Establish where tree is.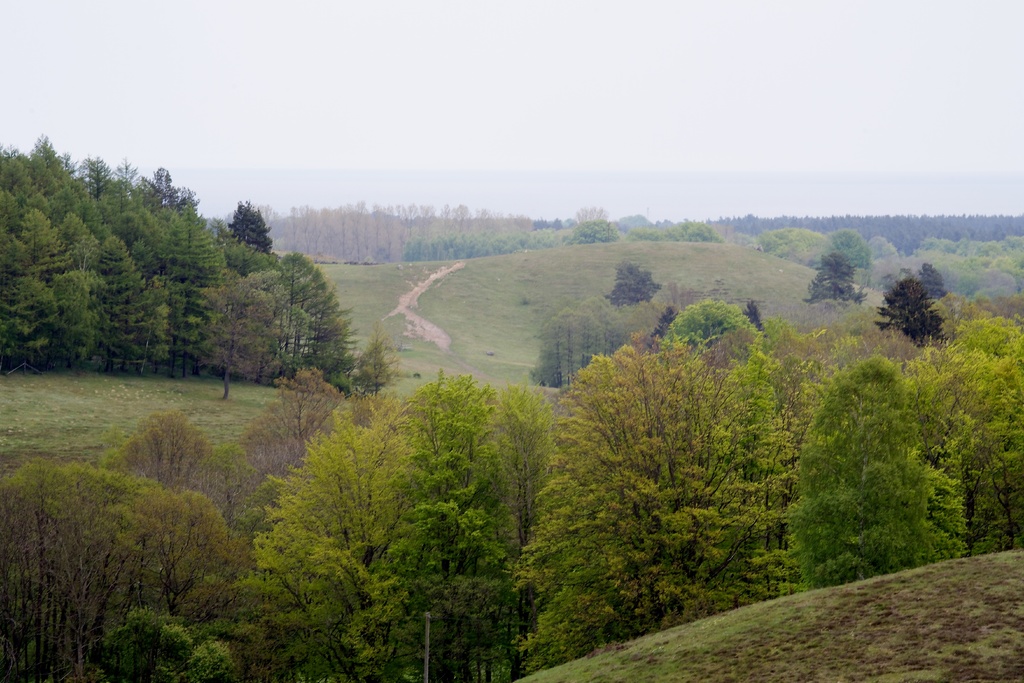
Established at [x1=628, y1=226, x2=658, y2=243].
